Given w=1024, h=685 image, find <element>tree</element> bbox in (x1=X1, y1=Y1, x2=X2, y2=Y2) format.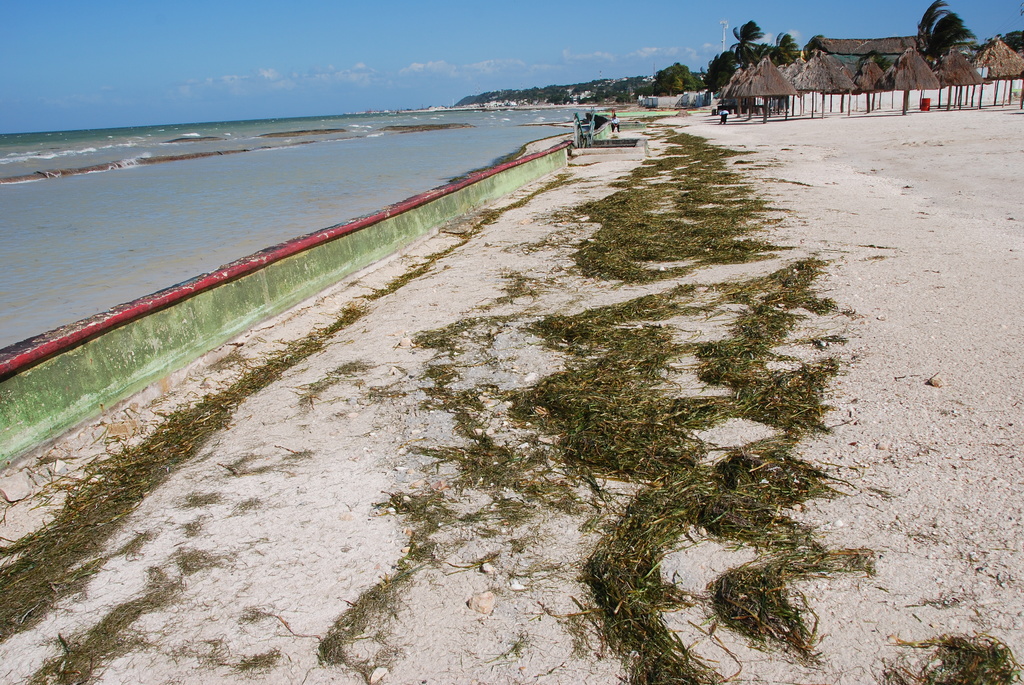
(x1=859, y1=48, x2=893, y2=74).
